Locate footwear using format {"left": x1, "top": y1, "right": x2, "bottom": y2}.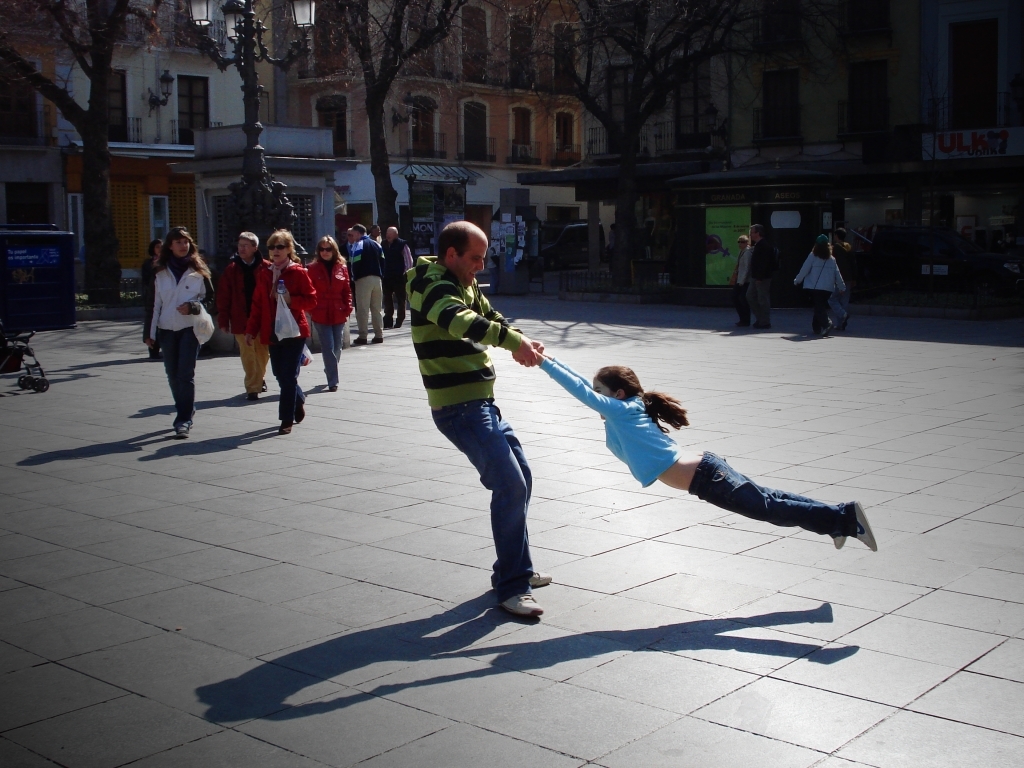
{"left": 260, "top": 381, "right": 271, "bottom": 393}.
